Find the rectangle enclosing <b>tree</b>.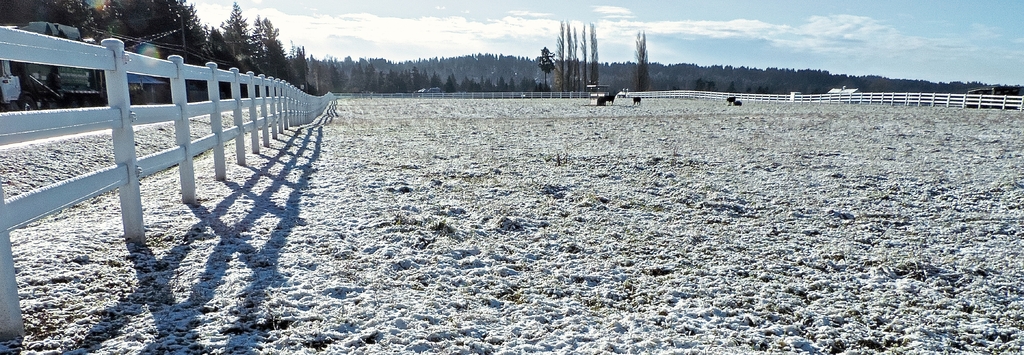
[left=541, top=47, right=556, bottom=96].
